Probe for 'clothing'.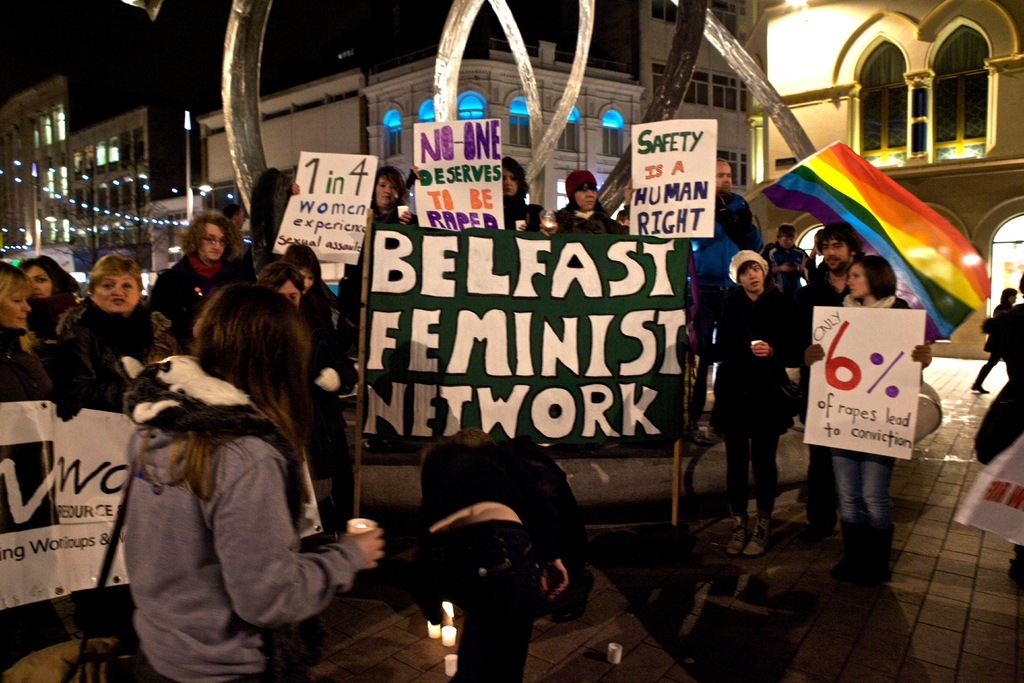
Probe result: region(715, 182, 765, 248).
